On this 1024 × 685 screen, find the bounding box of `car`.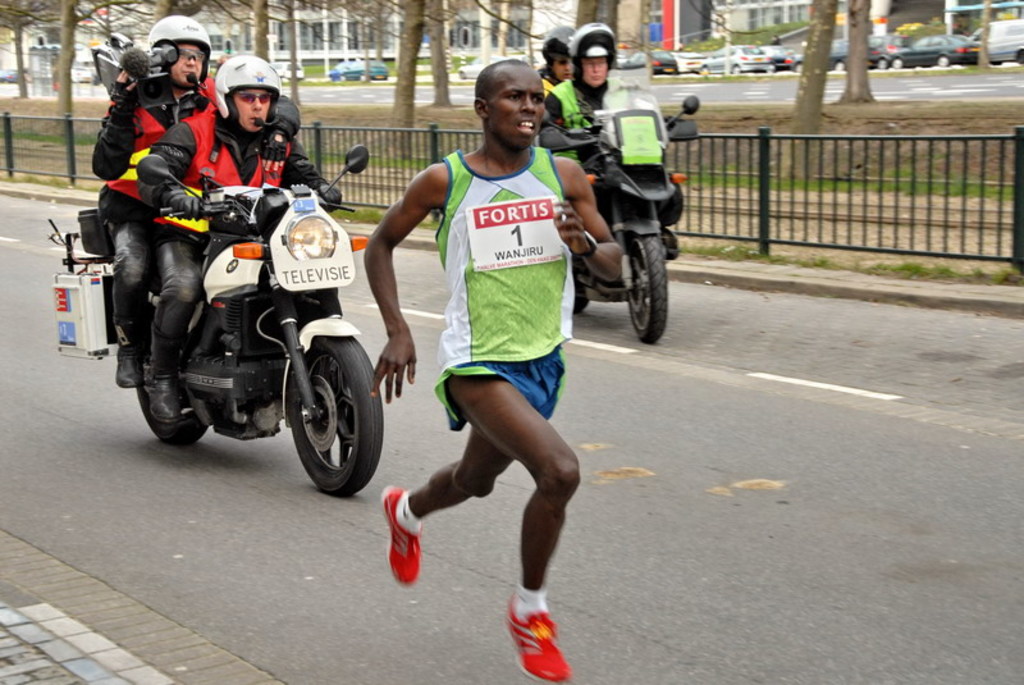
Bounding box: detection(676, 52, 701, 79).
